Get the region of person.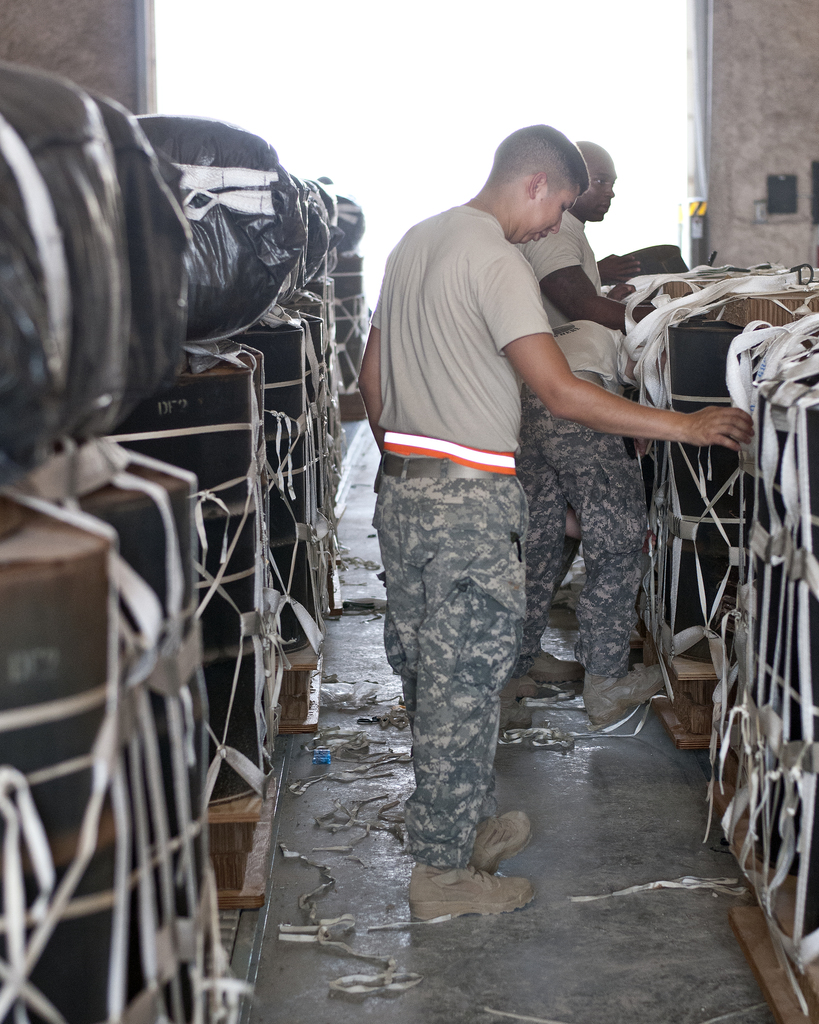
x1=507 y1=136 x2=672 y2=729.
